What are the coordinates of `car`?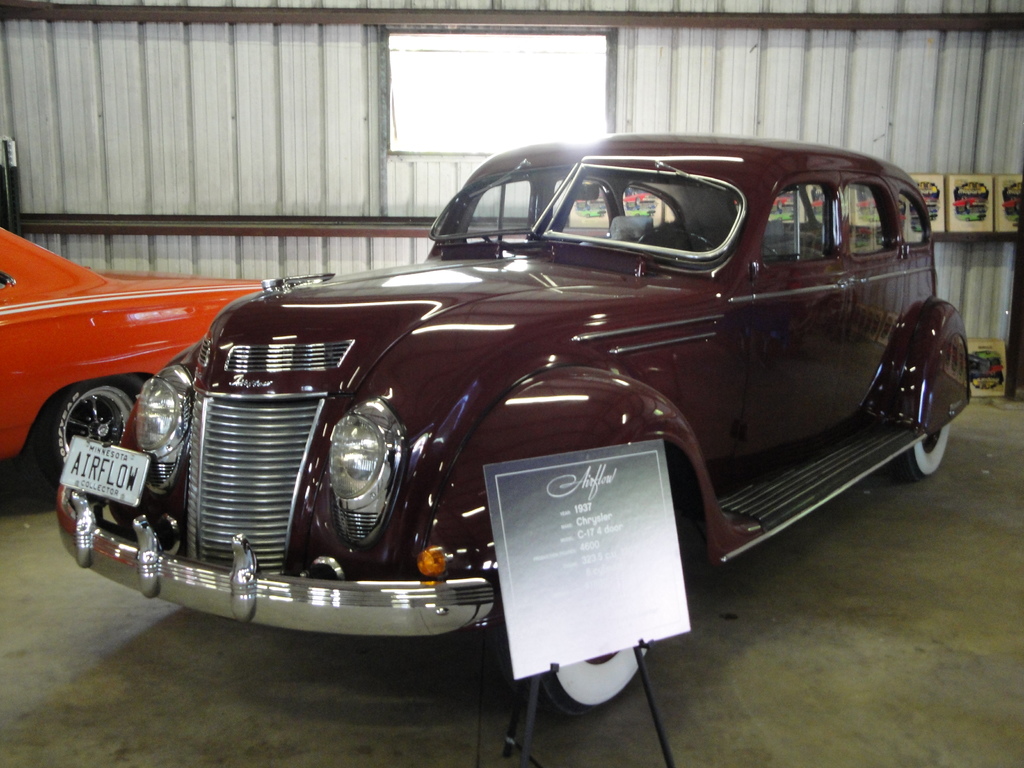
detection(898, 203, 911, 216).
